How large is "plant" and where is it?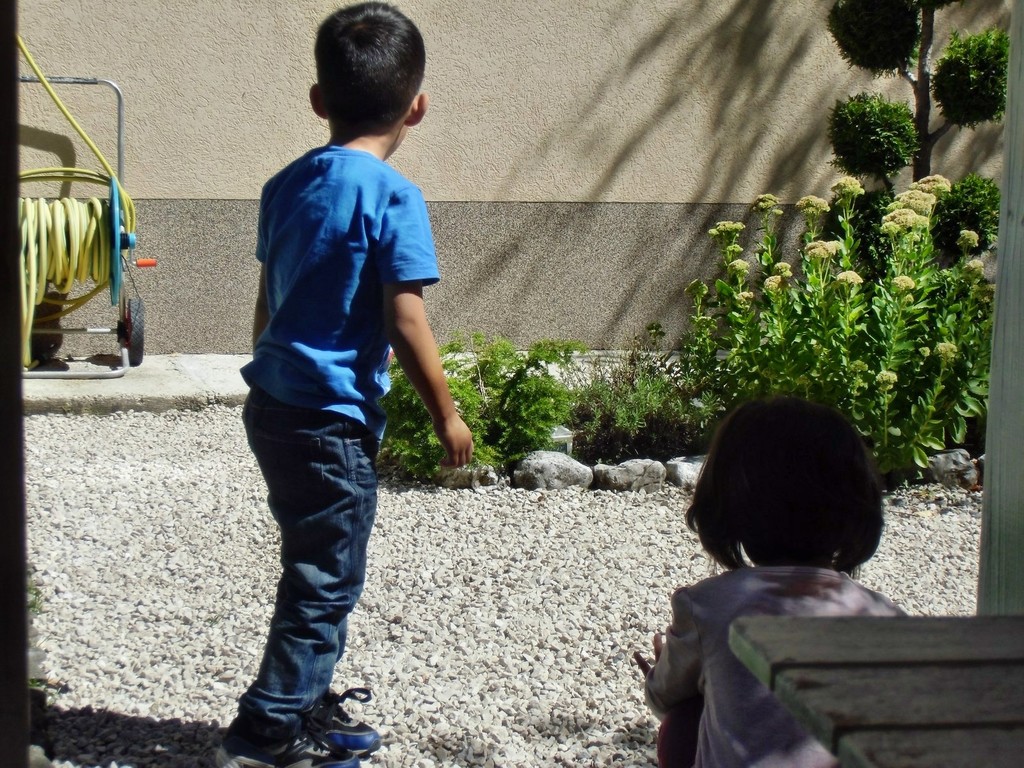
Bounding box: crop(817, 0, 1017, 198).
